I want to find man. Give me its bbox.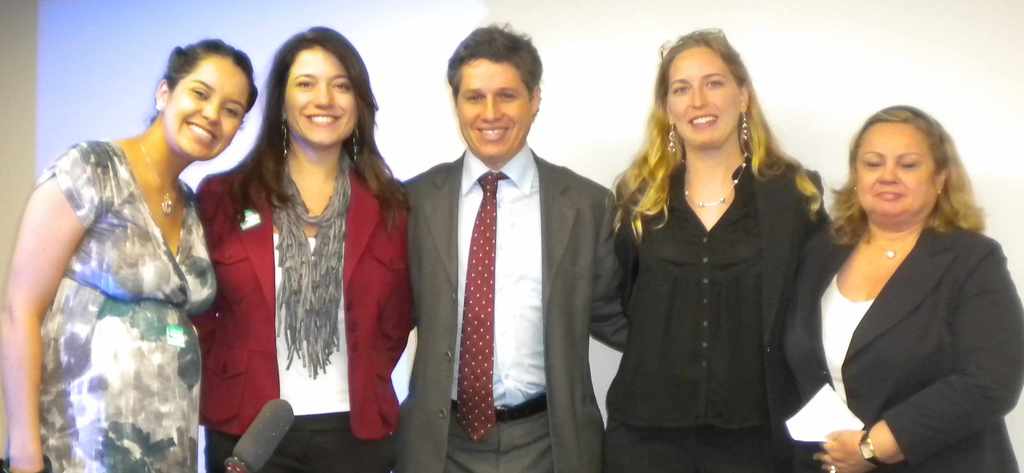
(401,34,621,467).
